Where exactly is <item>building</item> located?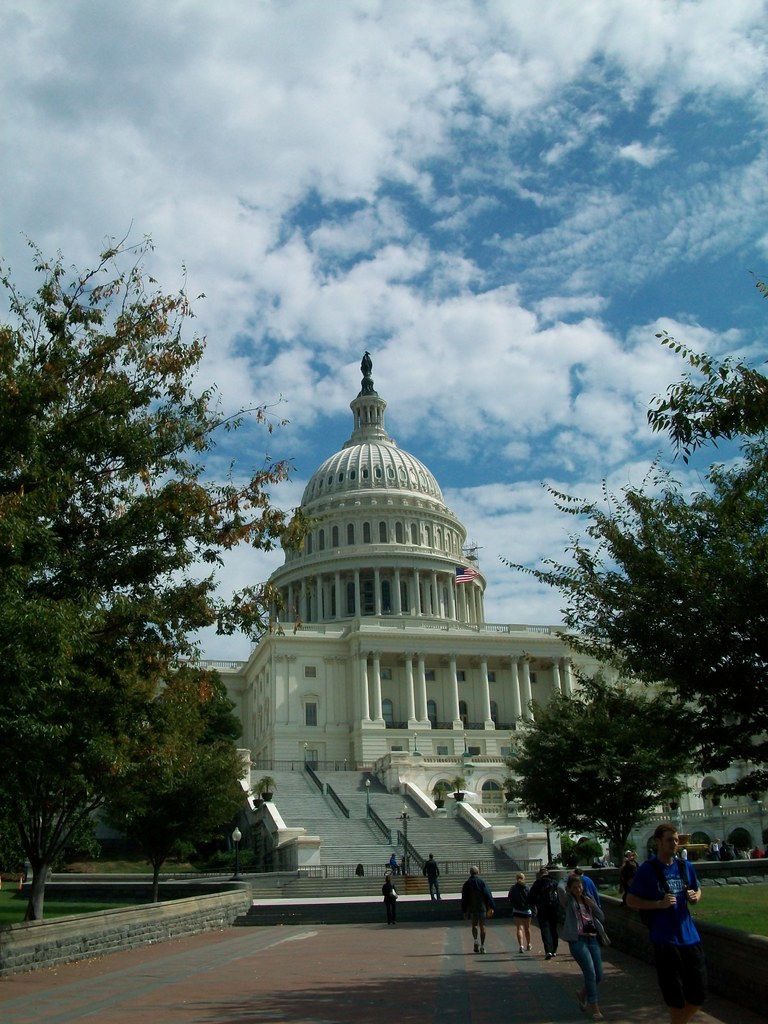
Its bounding box is {"left": 151, "top": 348, "right": 767, "bottom": 902}.
